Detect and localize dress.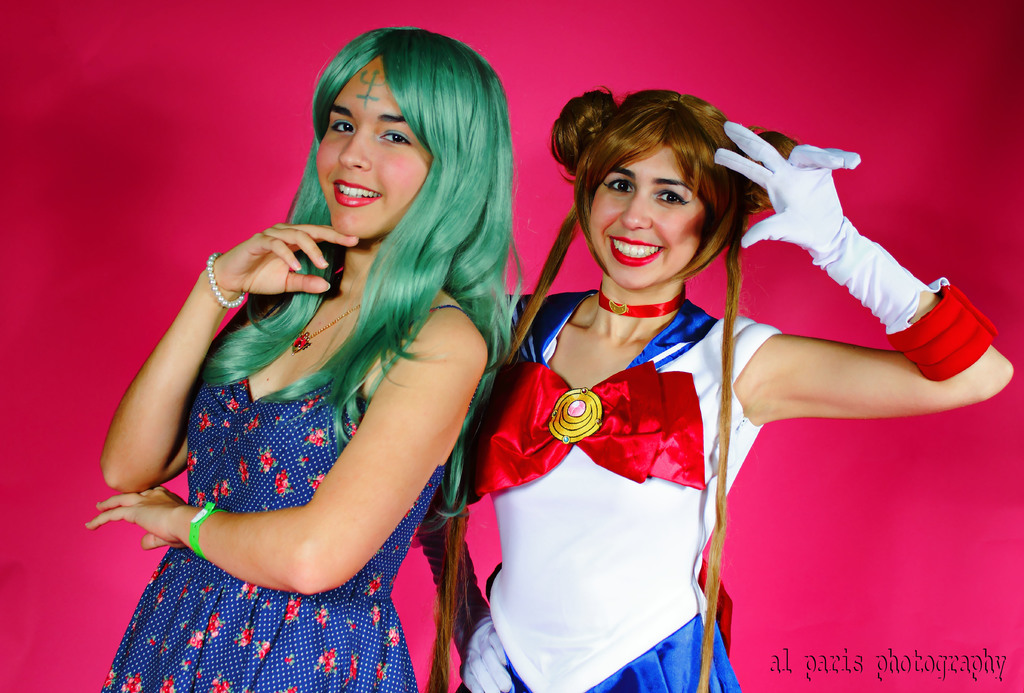
Localized at [95,265,523,692].
